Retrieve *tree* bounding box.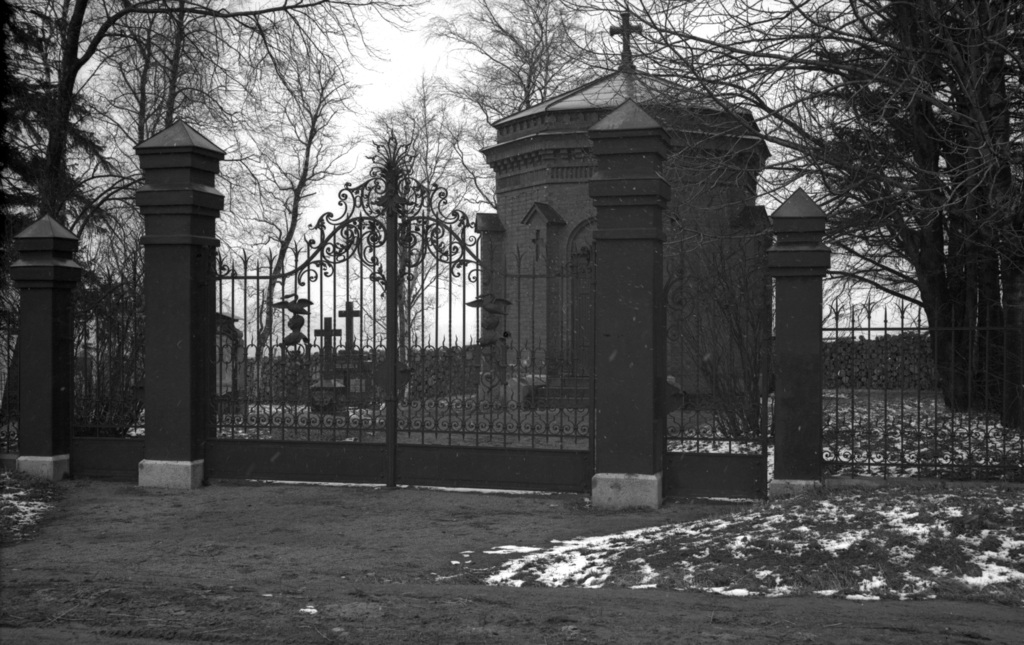
Bounding box: (369,0,1023,407).
